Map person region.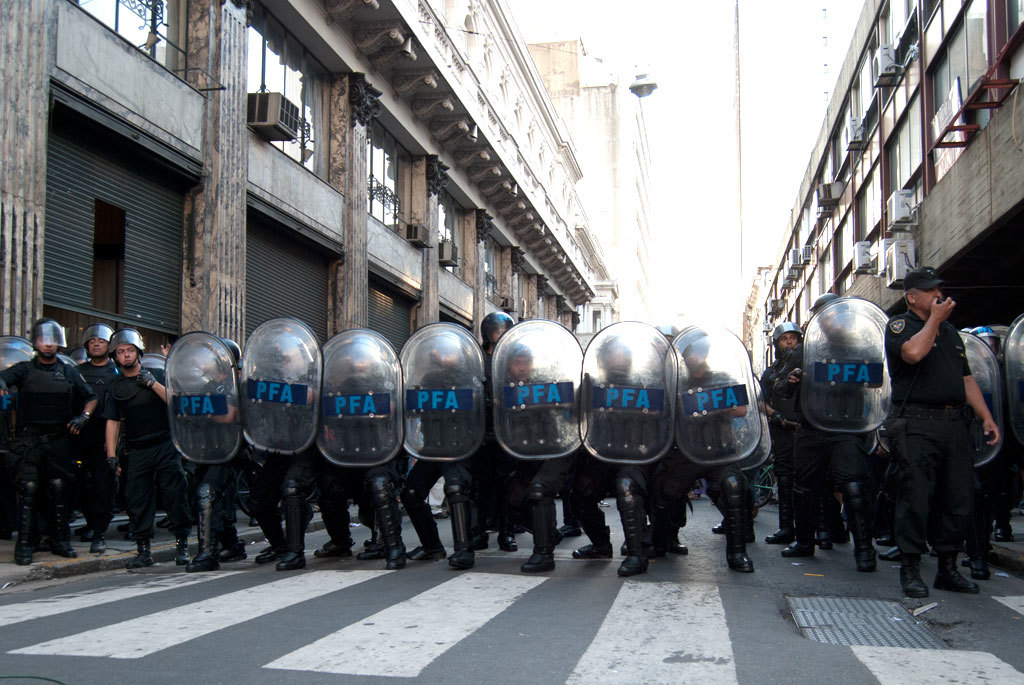
Mapped to x1=959, y1=325, x2=1023, y2=541.
